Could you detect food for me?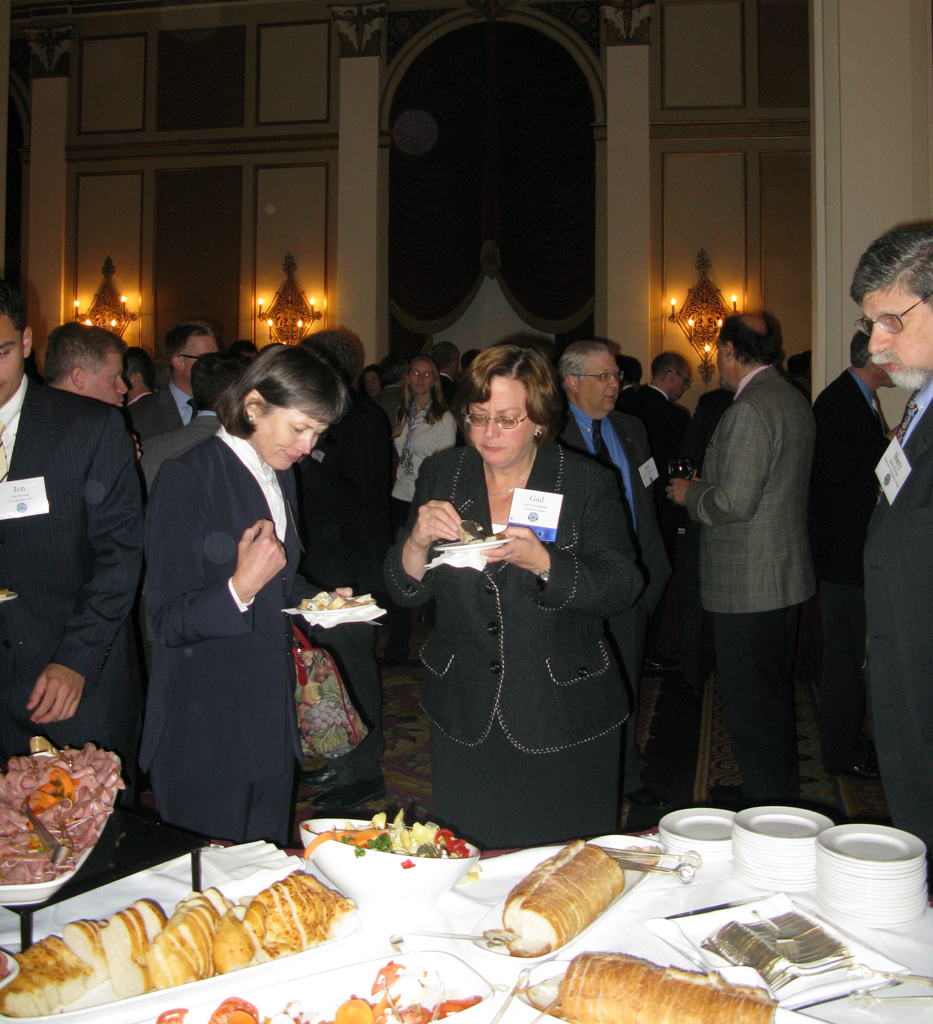
Detection result: <bbox>300, 590, 371, 609</bbox>.
